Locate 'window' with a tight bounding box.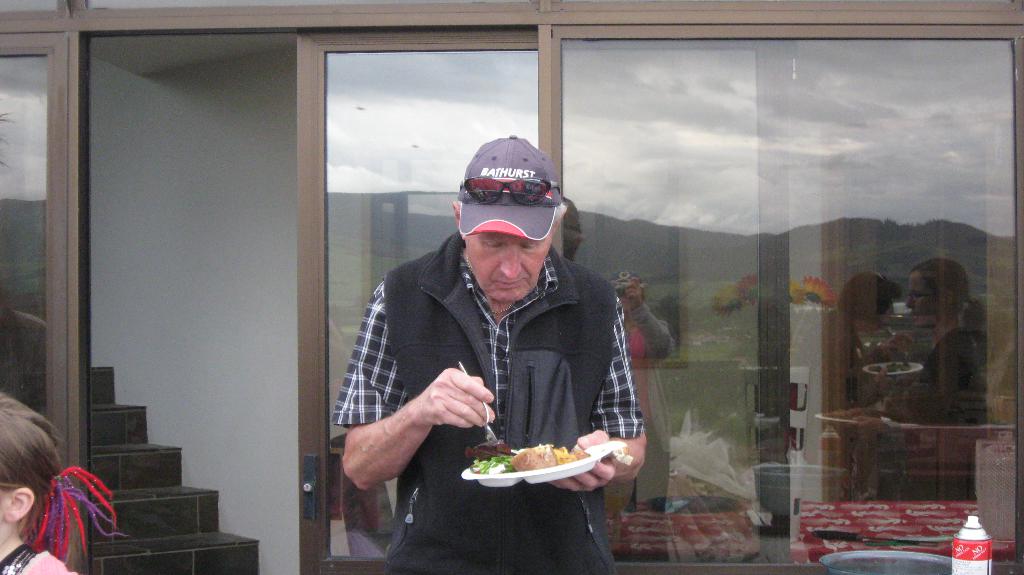
locate(0, 0, 554, 574).
